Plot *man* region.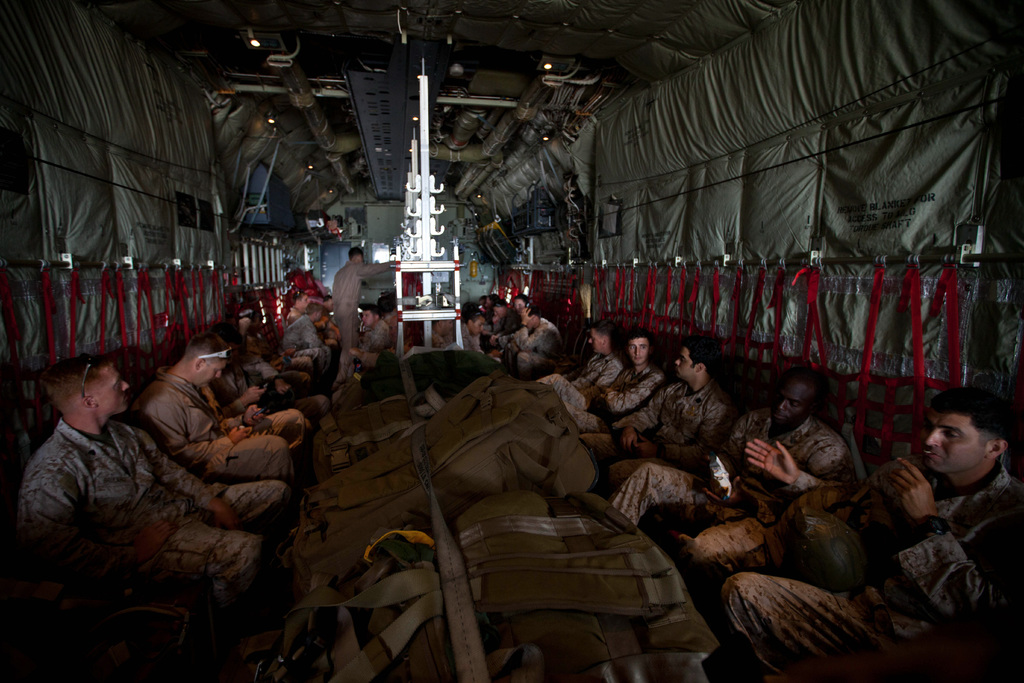
Plotted at 713,385,1023,682.
